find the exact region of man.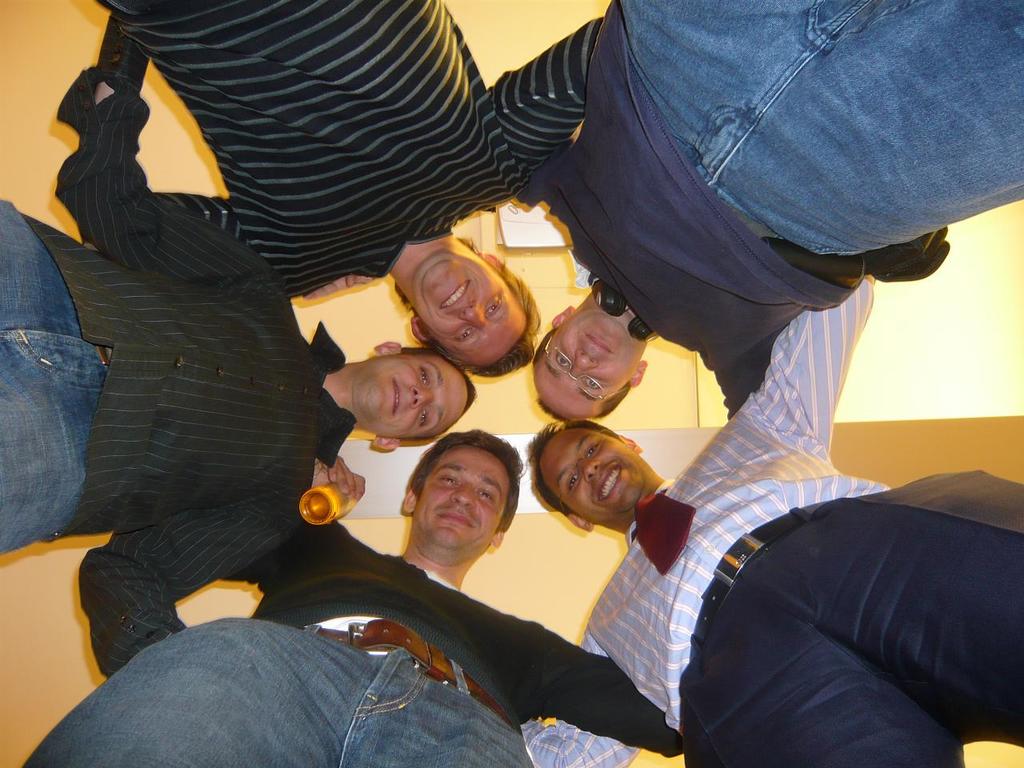
Exact region: box=[25, 428, 689, 767].
